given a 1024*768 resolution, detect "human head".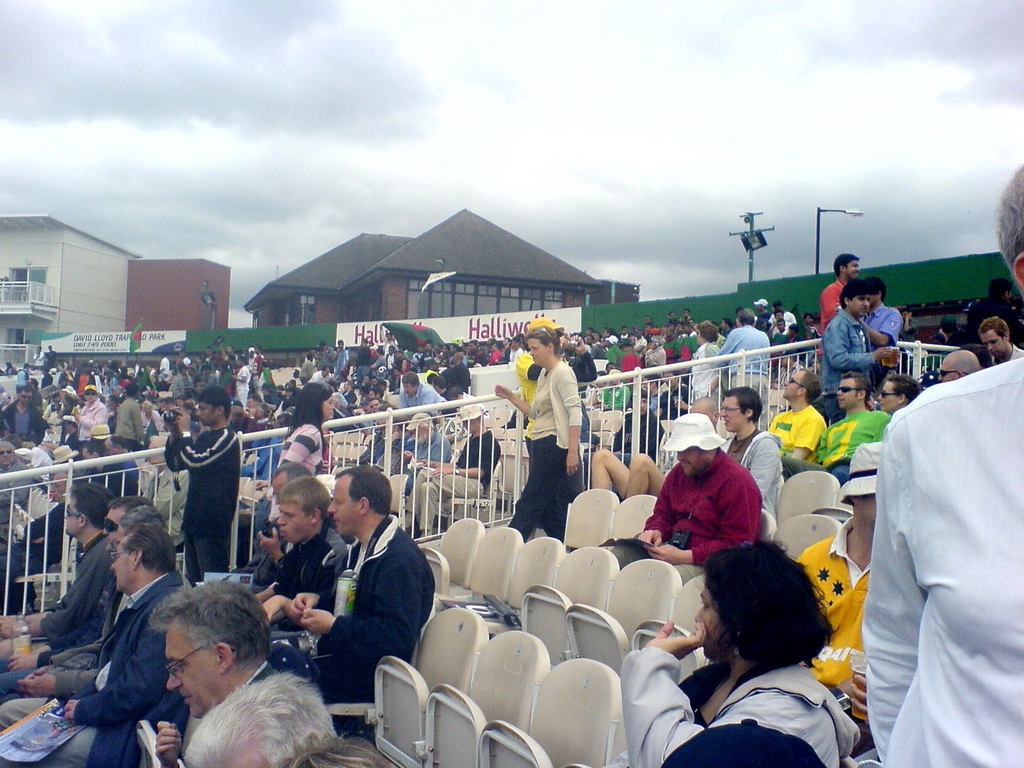
BBox(17, 360, 31, 373).
